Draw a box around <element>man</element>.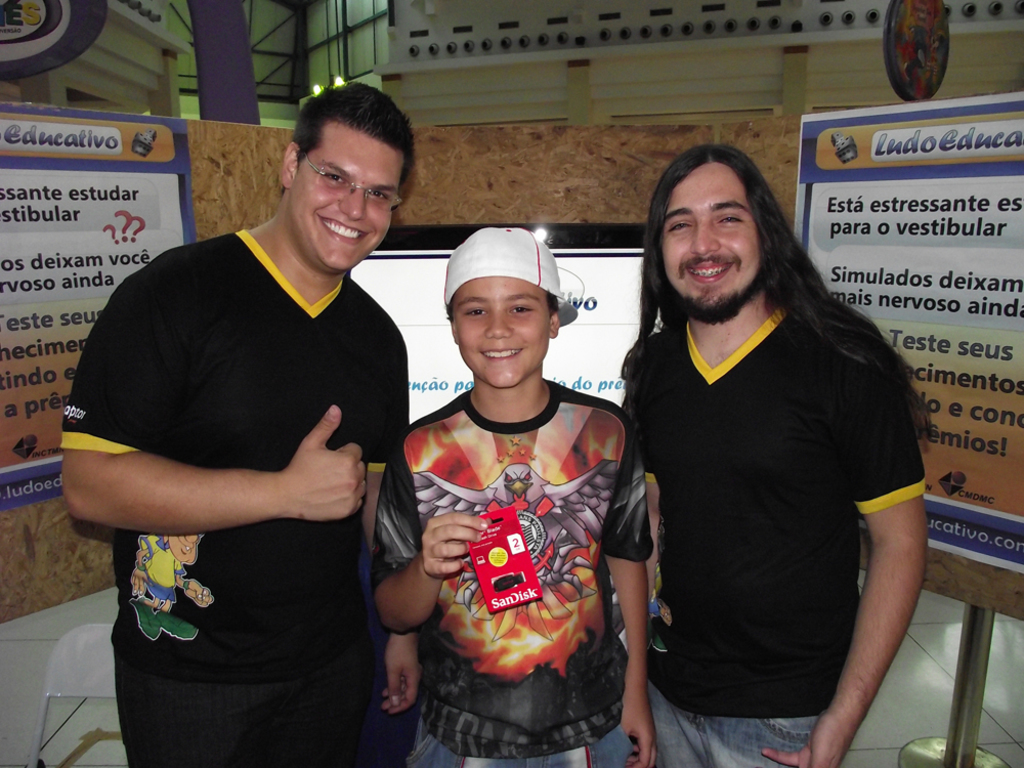
bbox(368, 227, 663, 767).
